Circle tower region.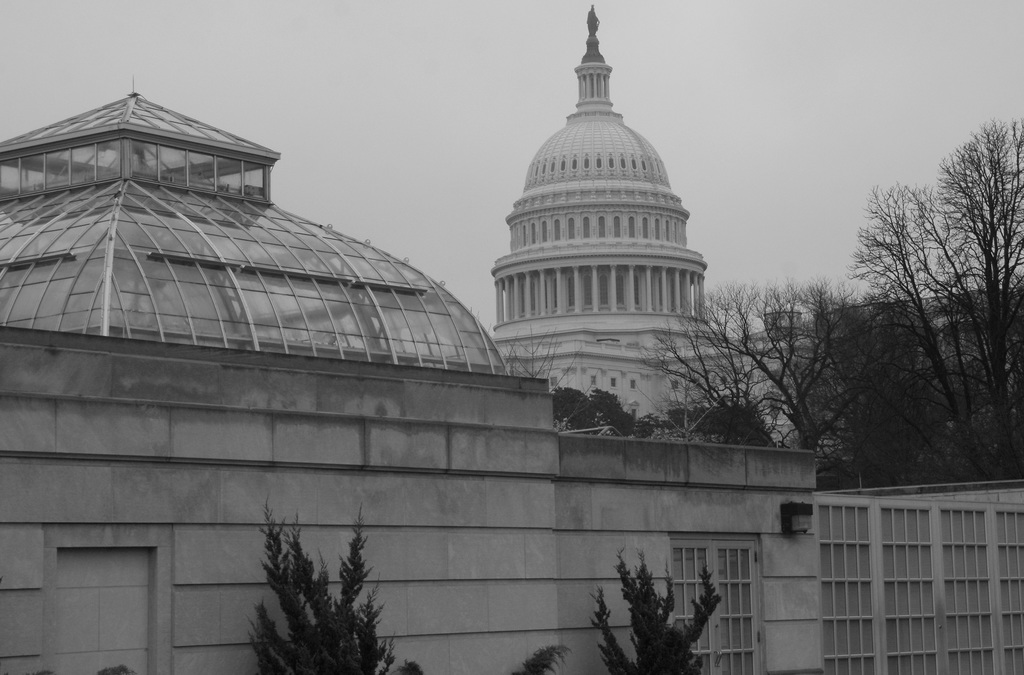
Region: l=0, t=0, r=1023, b=674.
